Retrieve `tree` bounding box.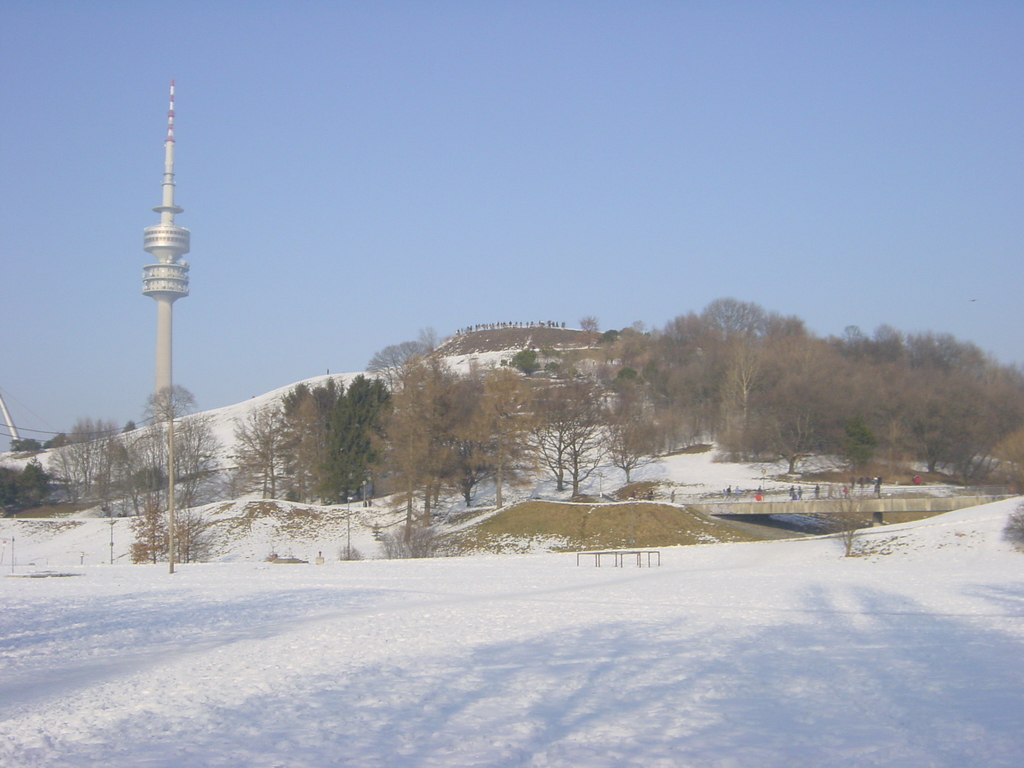
Bounding box: bbox(901, 323, 941, 379).
